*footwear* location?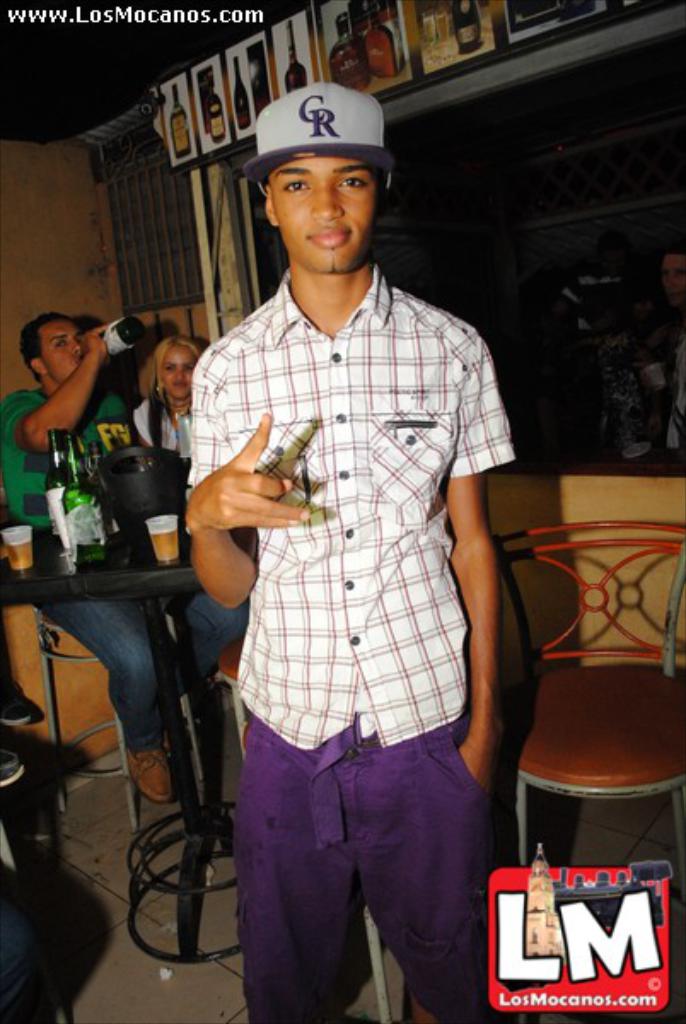
[left=125, top=746, right=166, bottom=800]
